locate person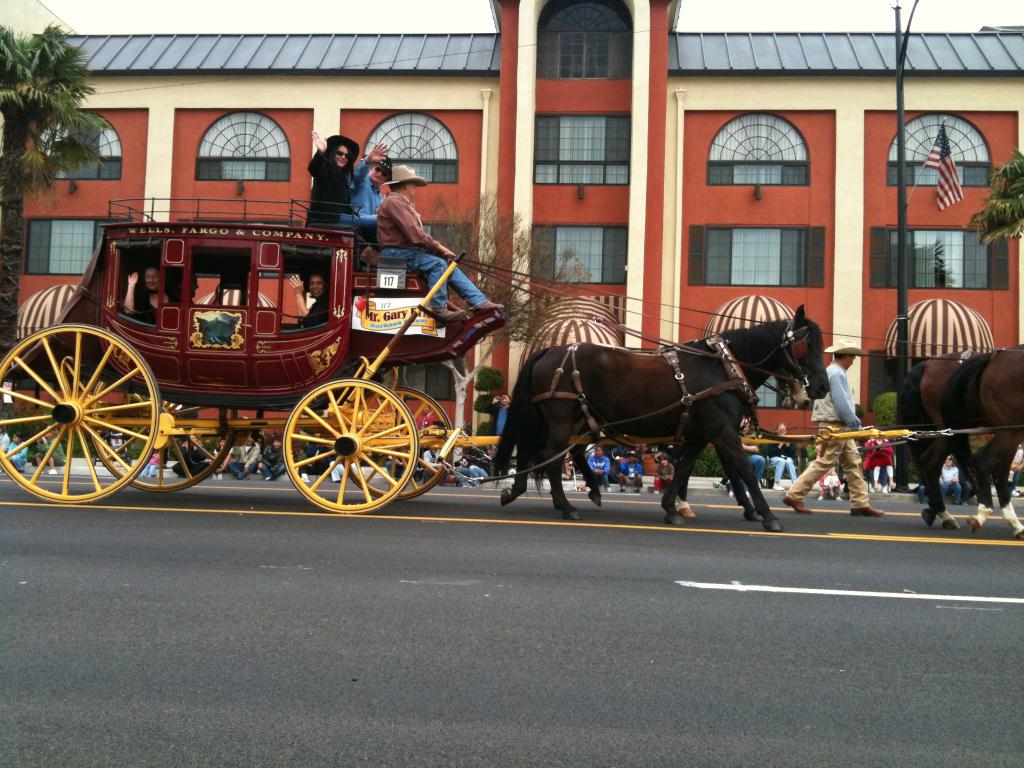
(657,450,676,497)
